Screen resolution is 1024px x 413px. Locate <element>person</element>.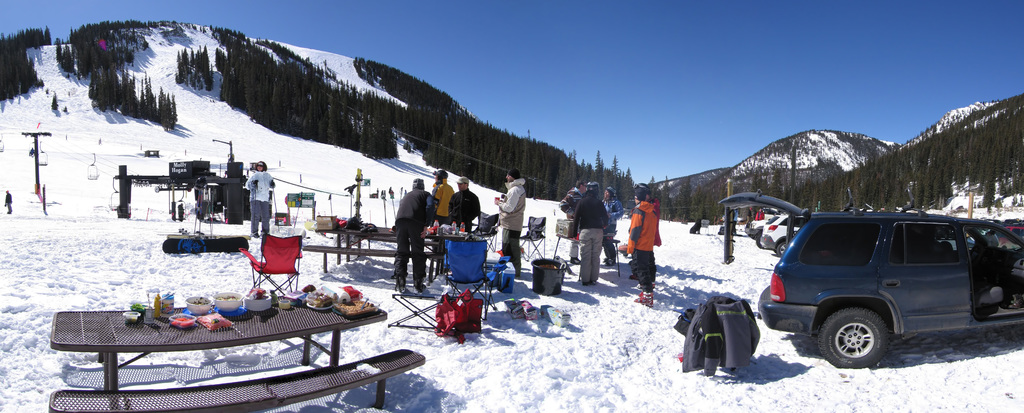
select_region(494, 165, 529, 272).
